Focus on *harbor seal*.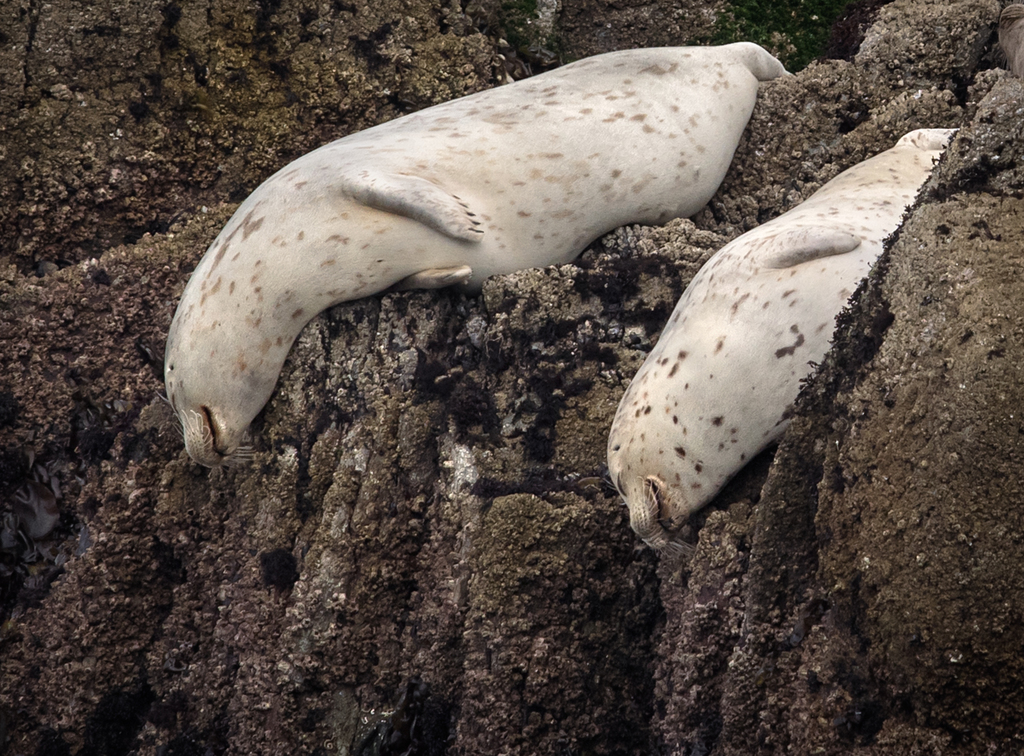
Focused at pyautogui.locateOnScreen(605, 128, 964, 551).
